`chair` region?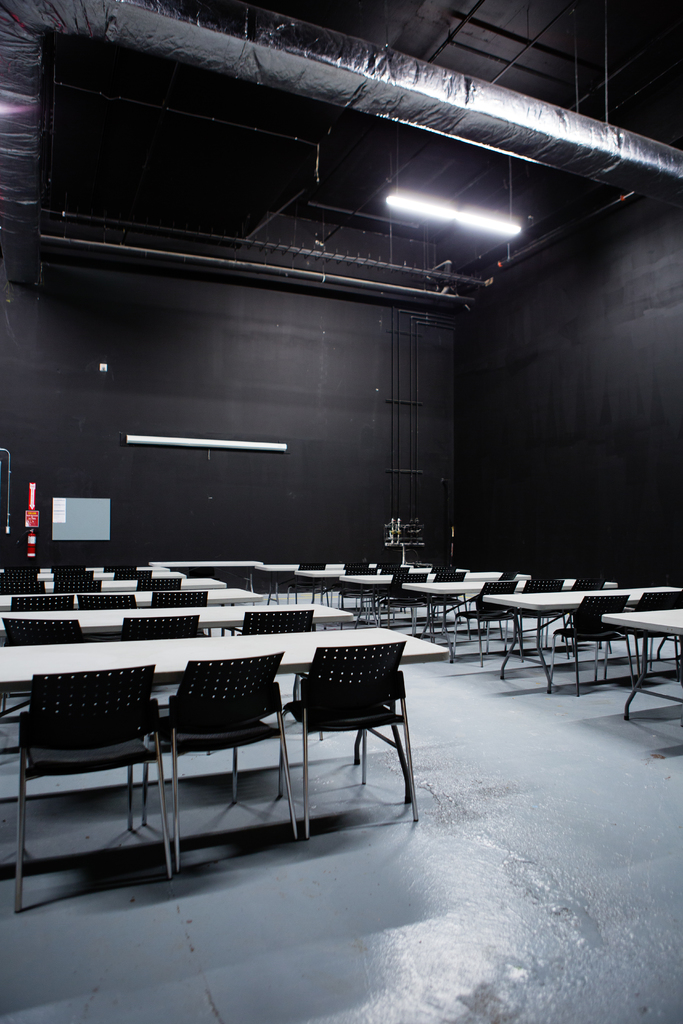
BBox(551, 580, 610, 660)
